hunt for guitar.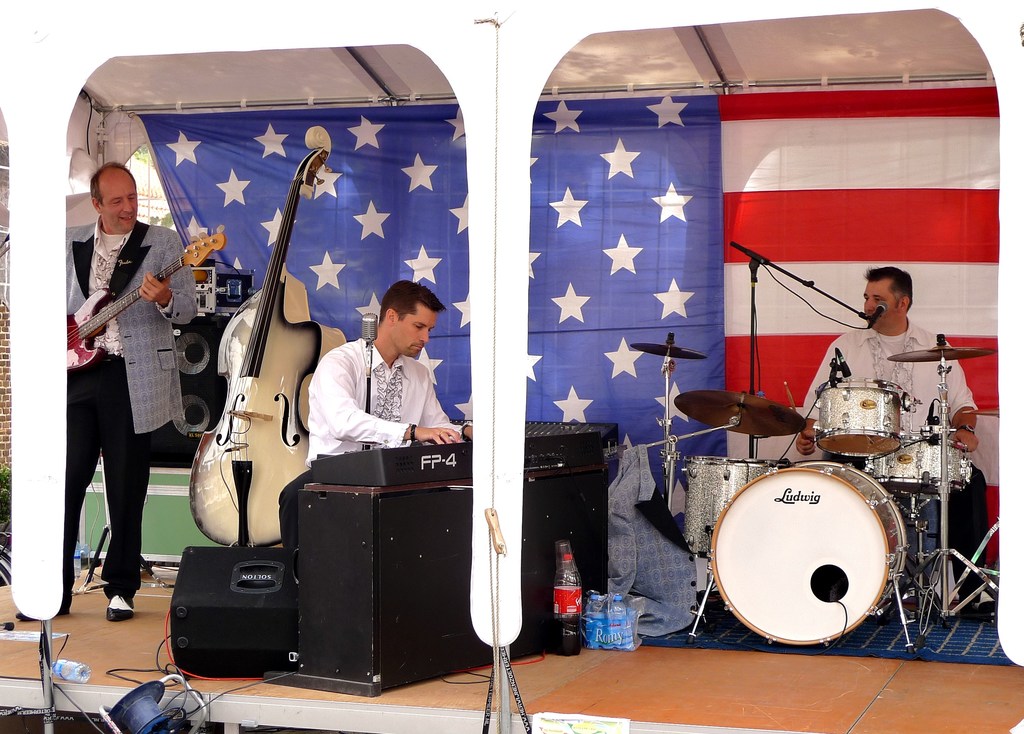
Hunted down at <region>58, 230, 240, 371</region>.
